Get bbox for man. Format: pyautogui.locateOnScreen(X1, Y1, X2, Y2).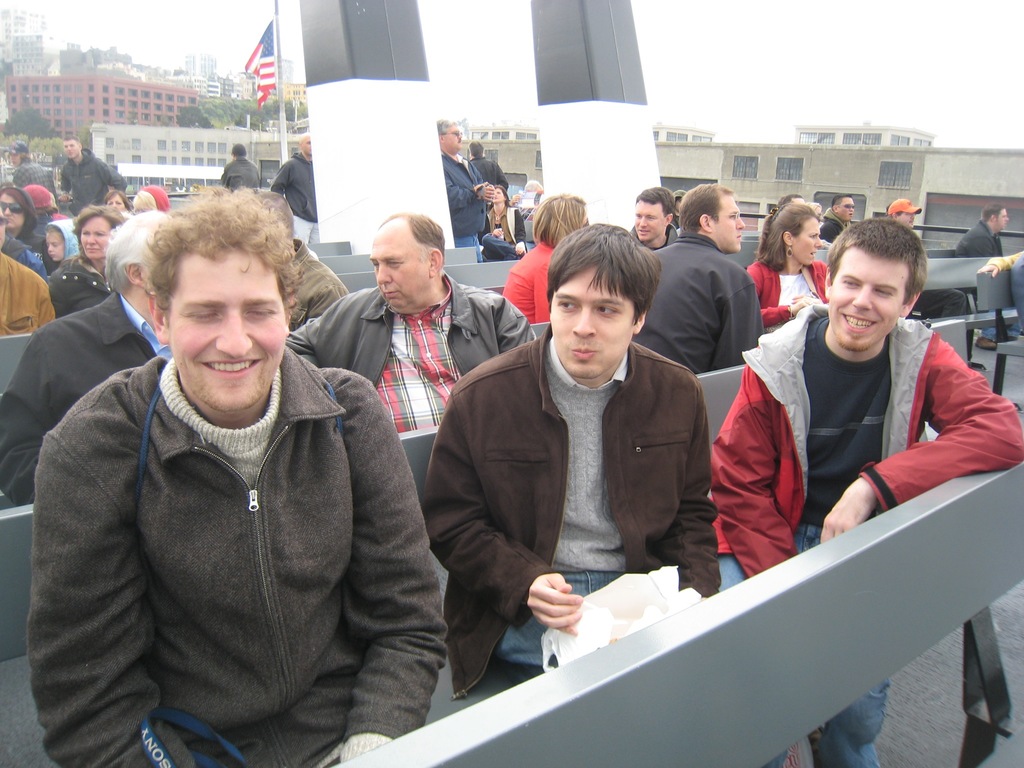
pyautogui.locateOnScreen(435, 116, 495, 263).
